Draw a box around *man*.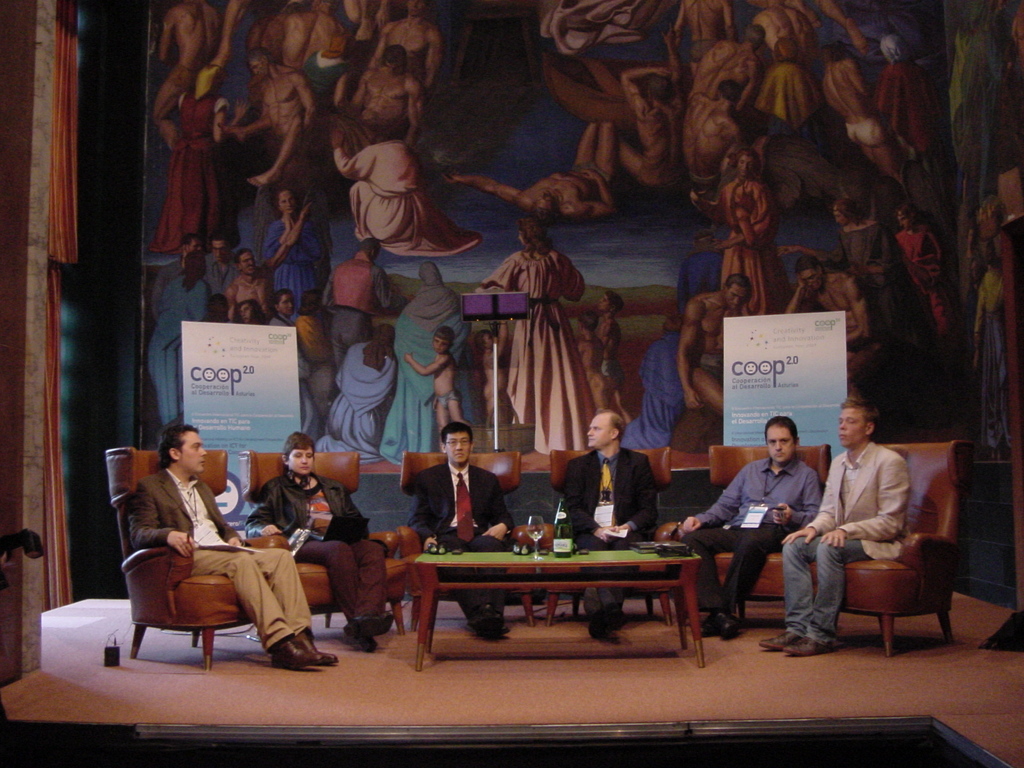
locate(225, 204, 314, 324).
